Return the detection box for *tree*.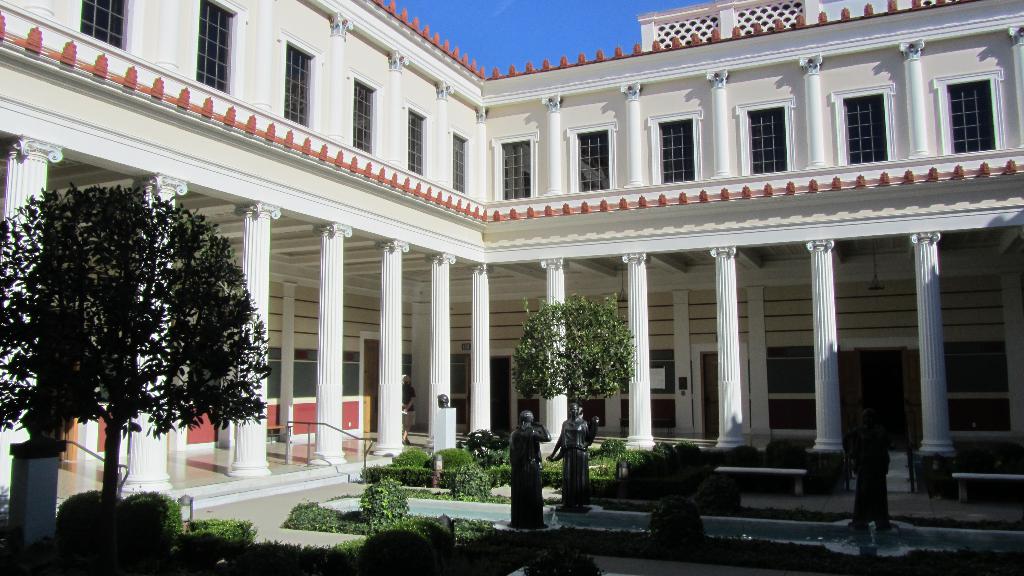
{"x1": 4, "y1": 158, "x2": 266, "y2": 500}.
